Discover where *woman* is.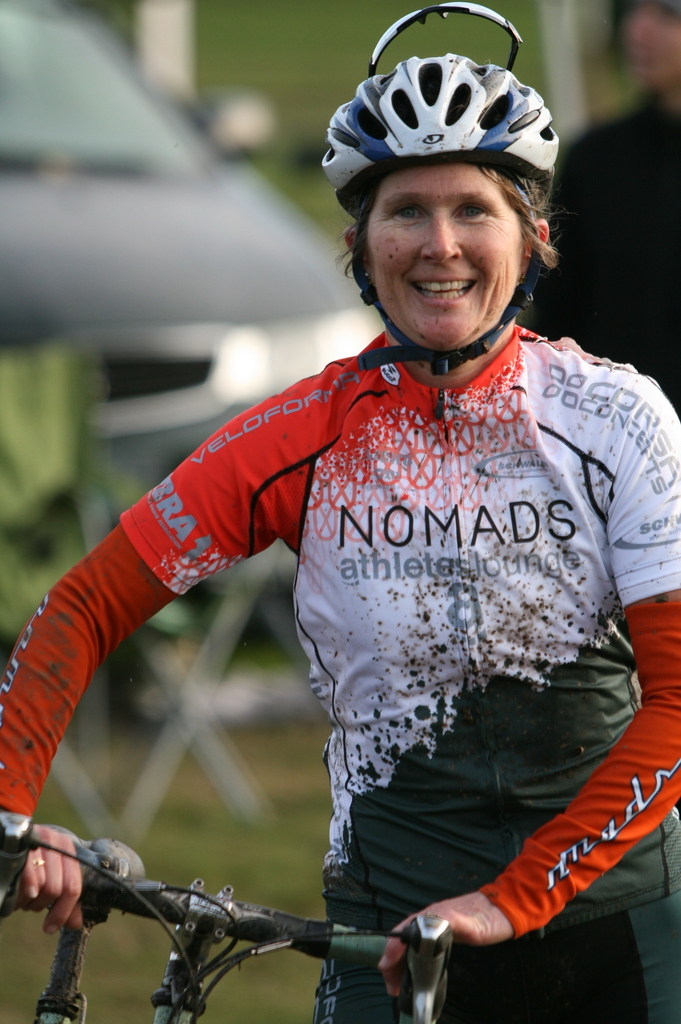
Discovered at [left=51, top=62, right=675, bottom=1023].
